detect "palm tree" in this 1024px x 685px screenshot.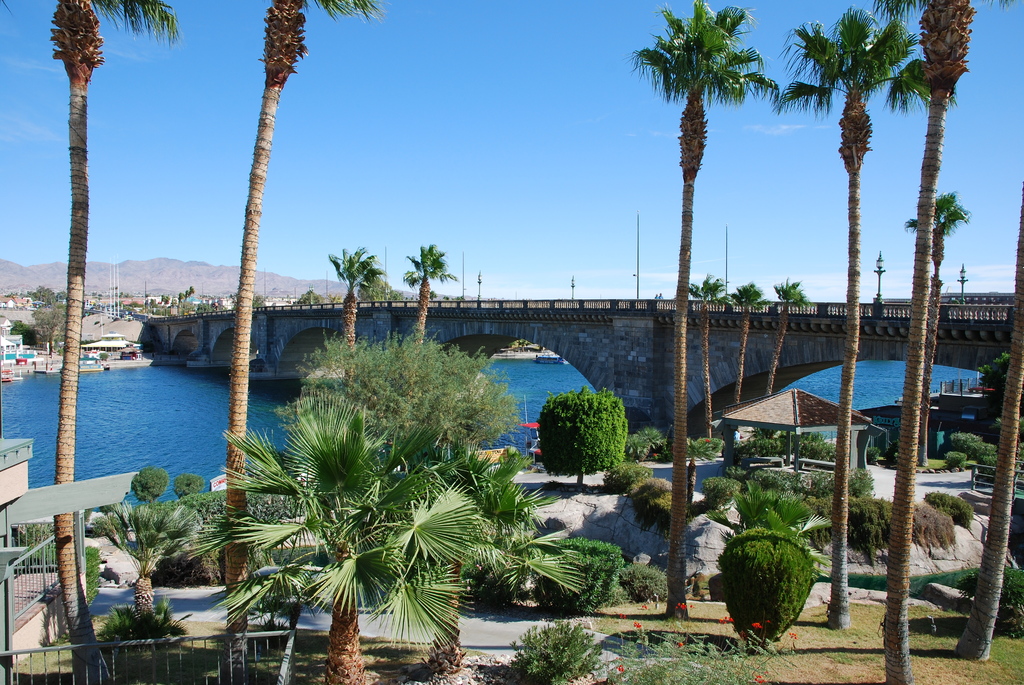
Detection: [left=794, top=0, right=897, bottom=614].
